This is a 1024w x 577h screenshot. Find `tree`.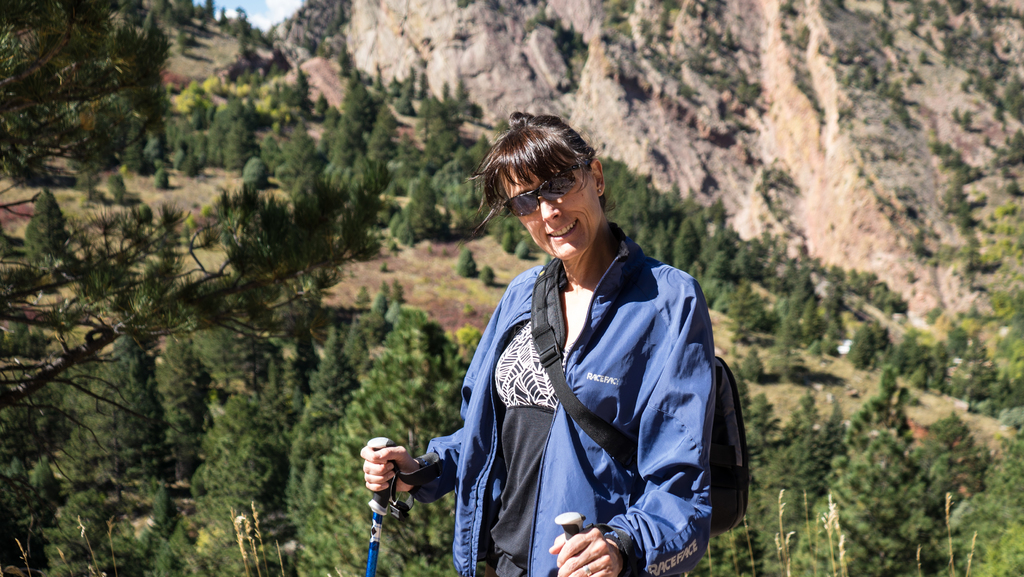
Bounding box: bbox=(26, 188, 73, 276).
